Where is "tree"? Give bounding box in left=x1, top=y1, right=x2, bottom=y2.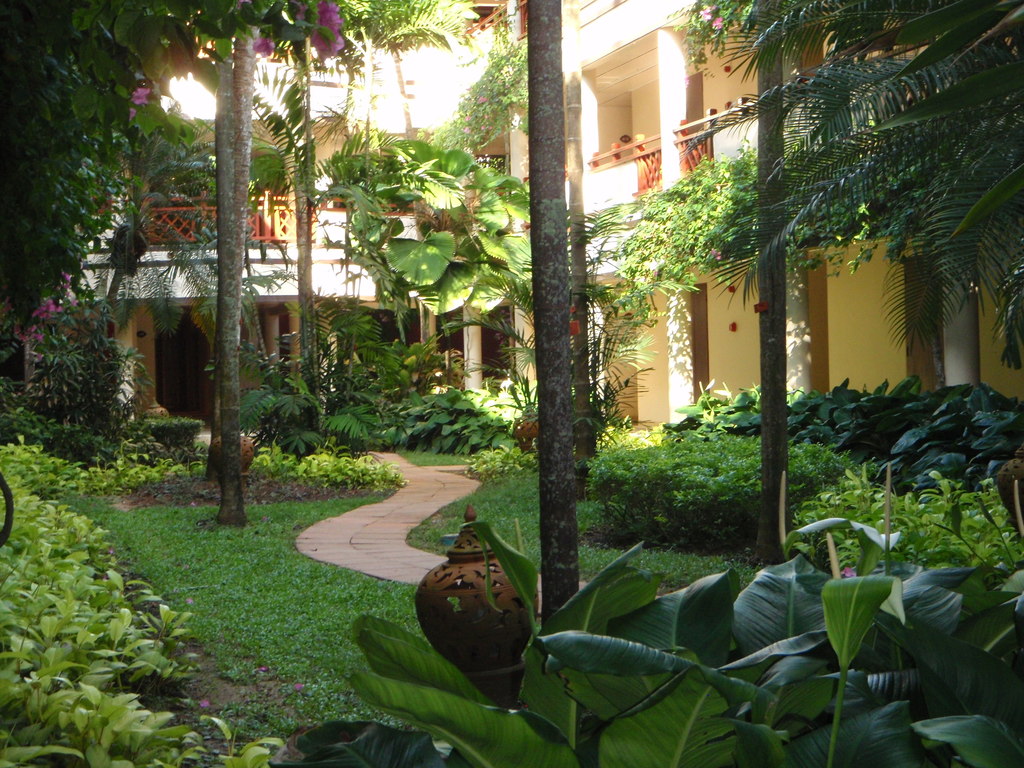
left=219, top=0, right=459, bottom=522.
